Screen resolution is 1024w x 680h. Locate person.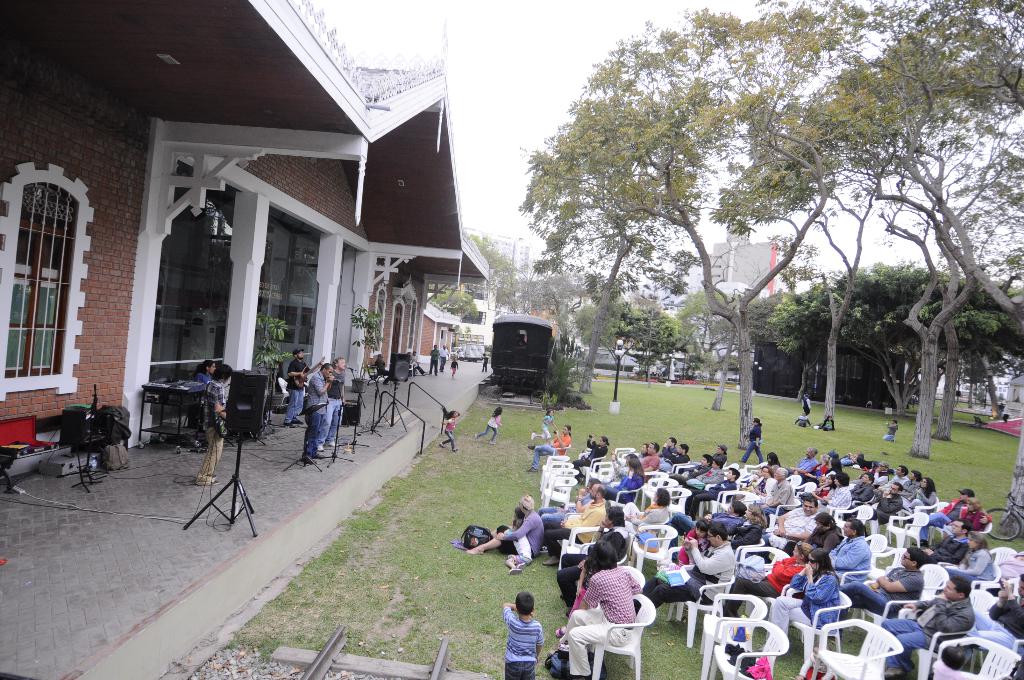
locate(568, 430, 612, 473).
